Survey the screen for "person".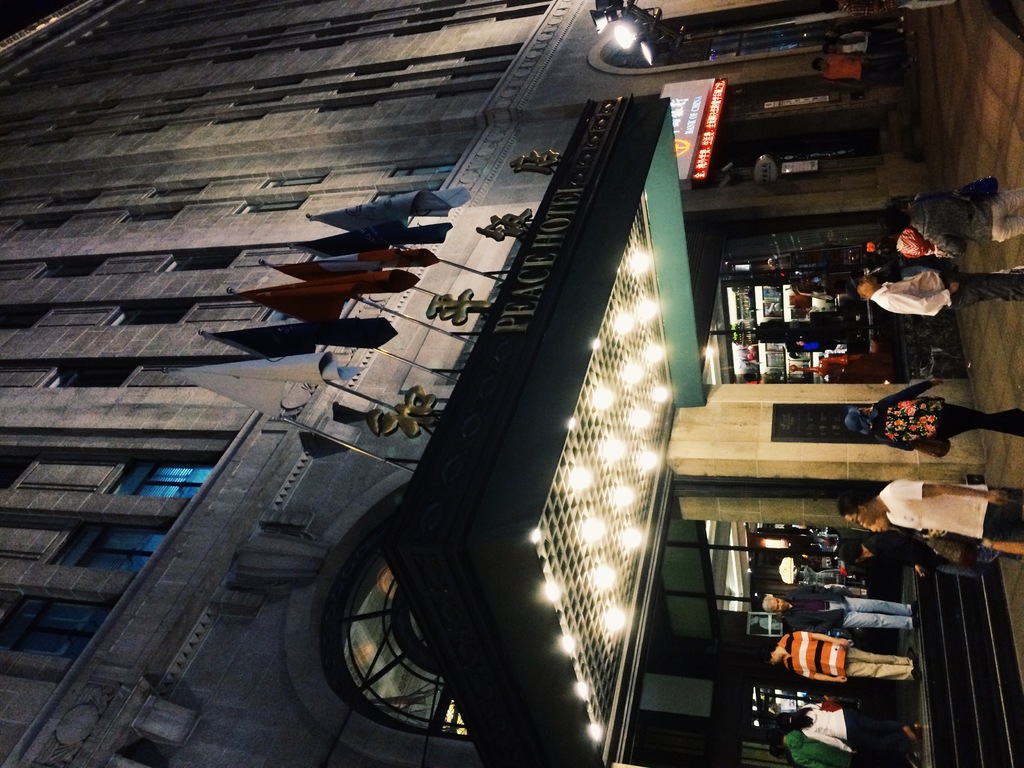
Survey found: (left=756, top=630, right=919, bottom=686).
